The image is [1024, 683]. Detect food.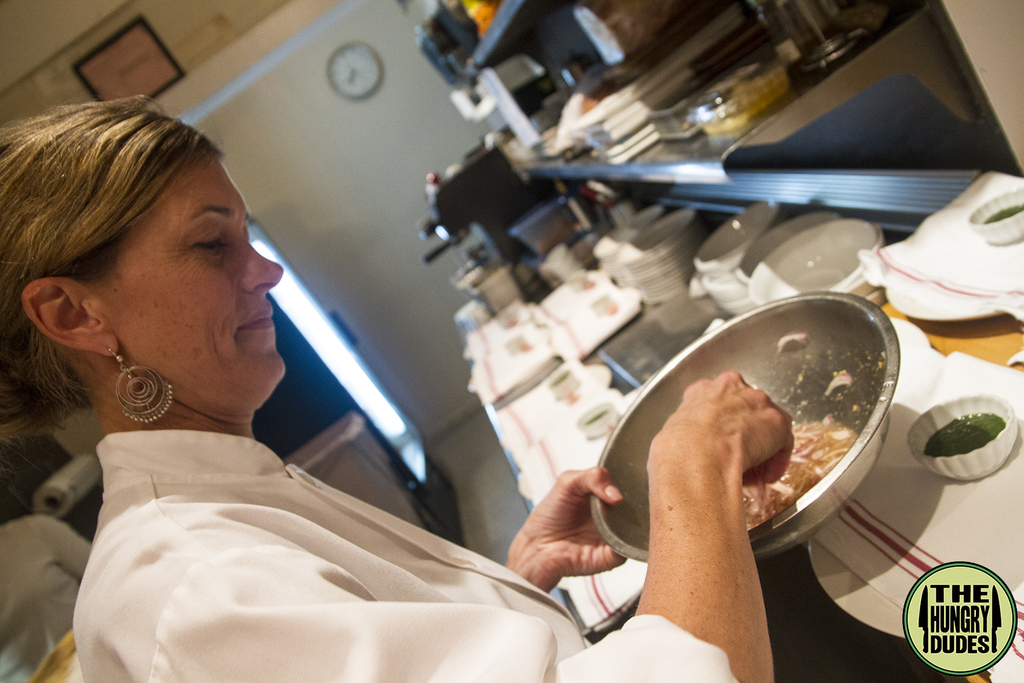
Detection: x1=981 y1=203 x2=1023 y2=224.
